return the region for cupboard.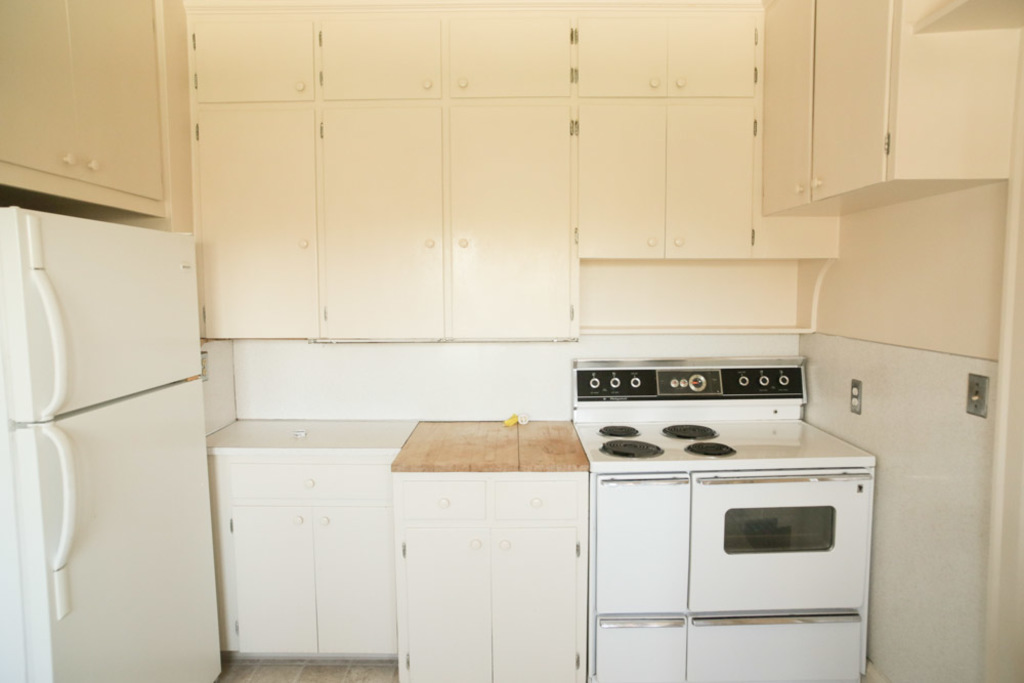
(0, 0, 1023, 343).
